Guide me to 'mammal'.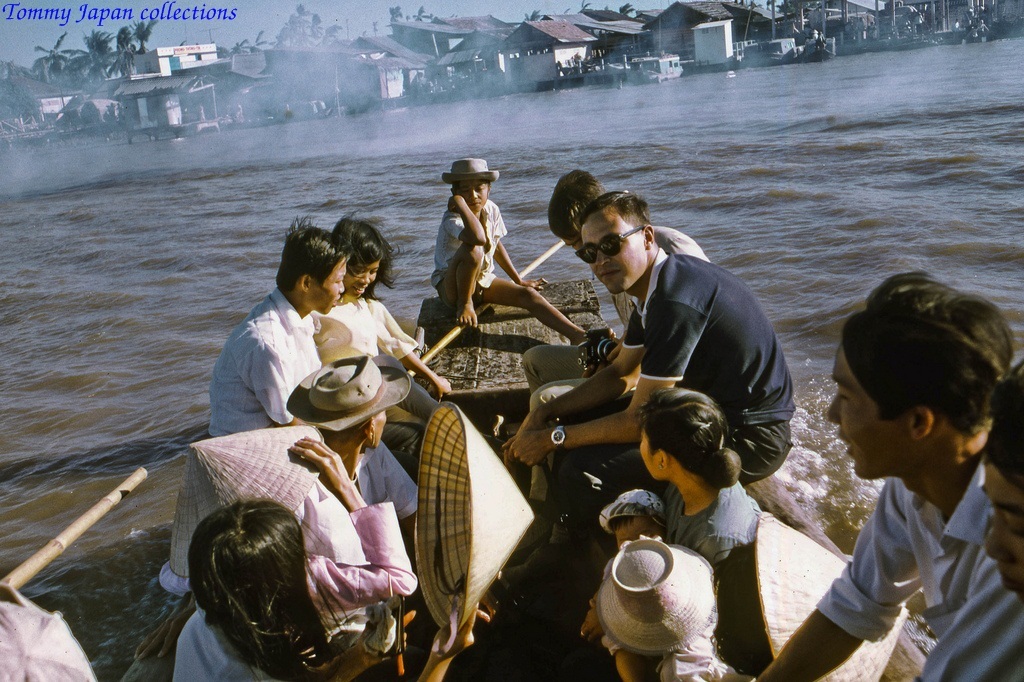
Guidance: BBox(201, 218, 427, 432).
